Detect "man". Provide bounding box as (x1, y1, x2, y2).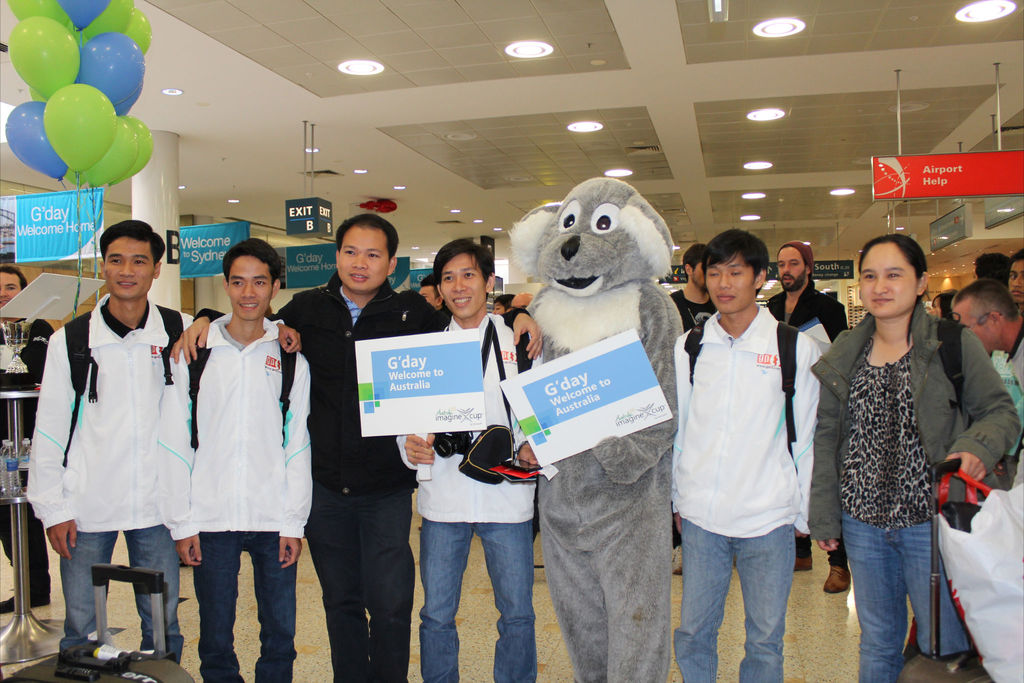
(671, 227, 826, 682).
